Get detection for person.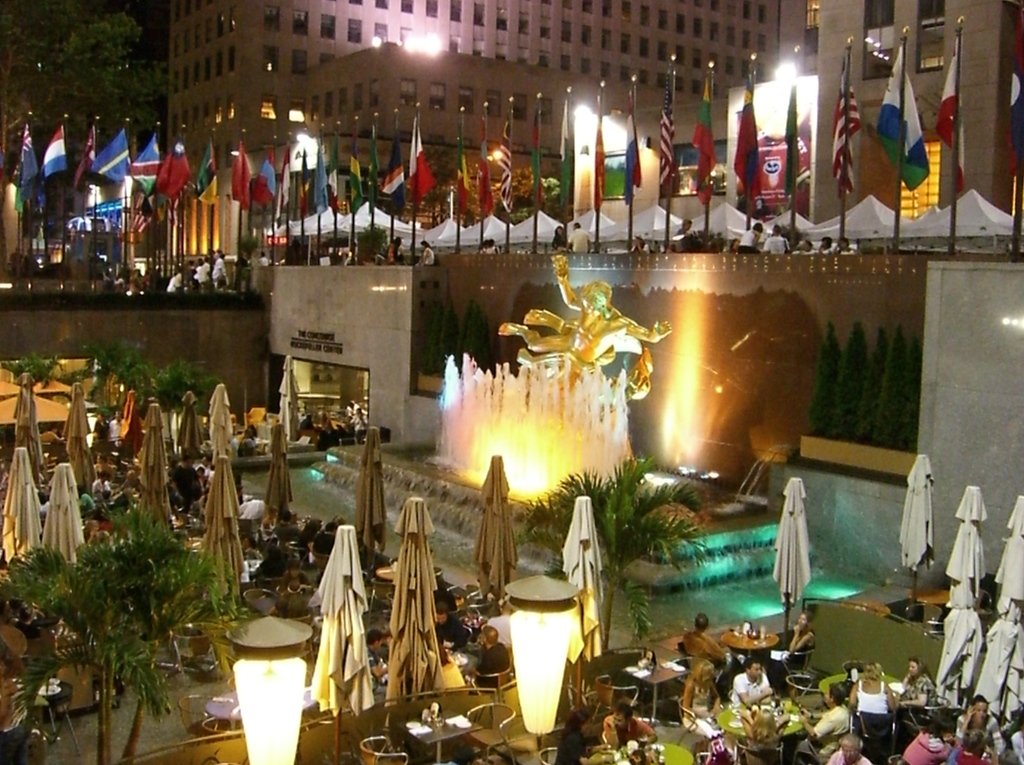
Detection: detection(798, 682, 852, 764).
